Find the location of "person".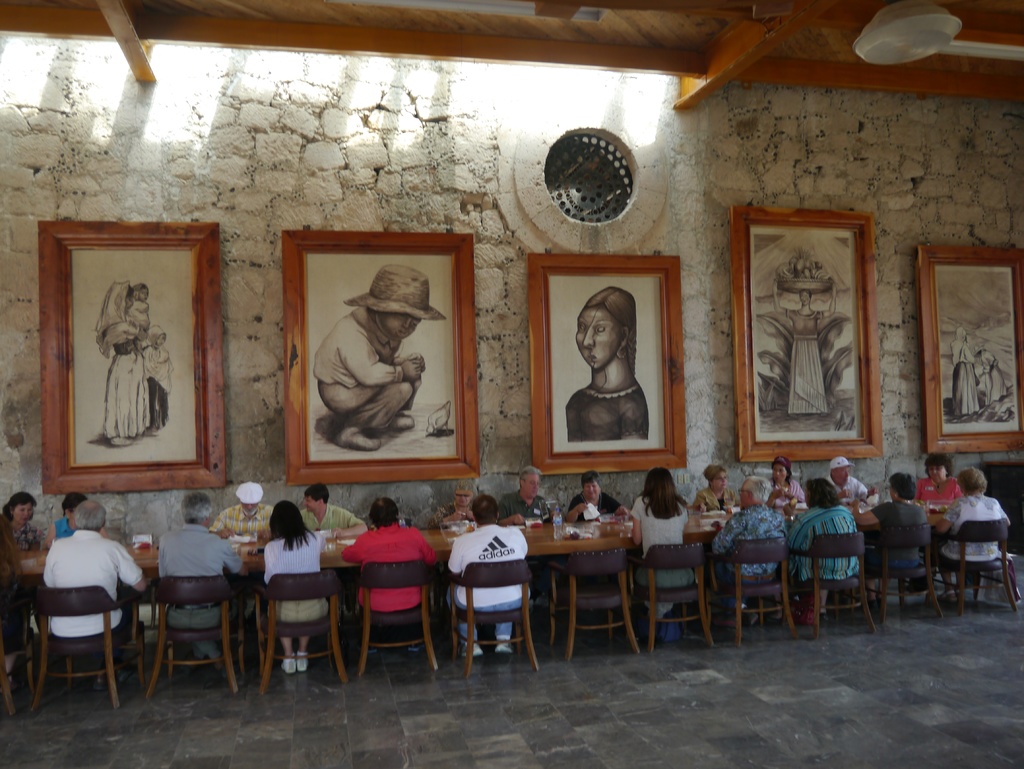
Location: pyautogui.locateOnScreen(134, 280, 154, 328).
